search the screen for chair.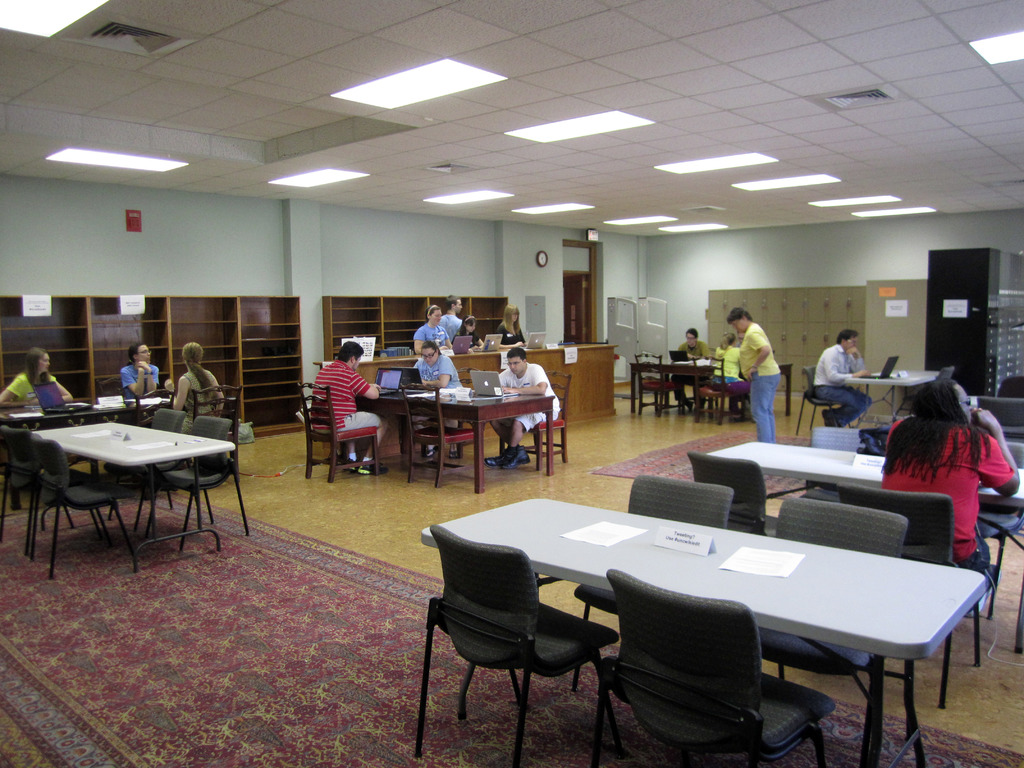
Found at 408/389/473/484.
